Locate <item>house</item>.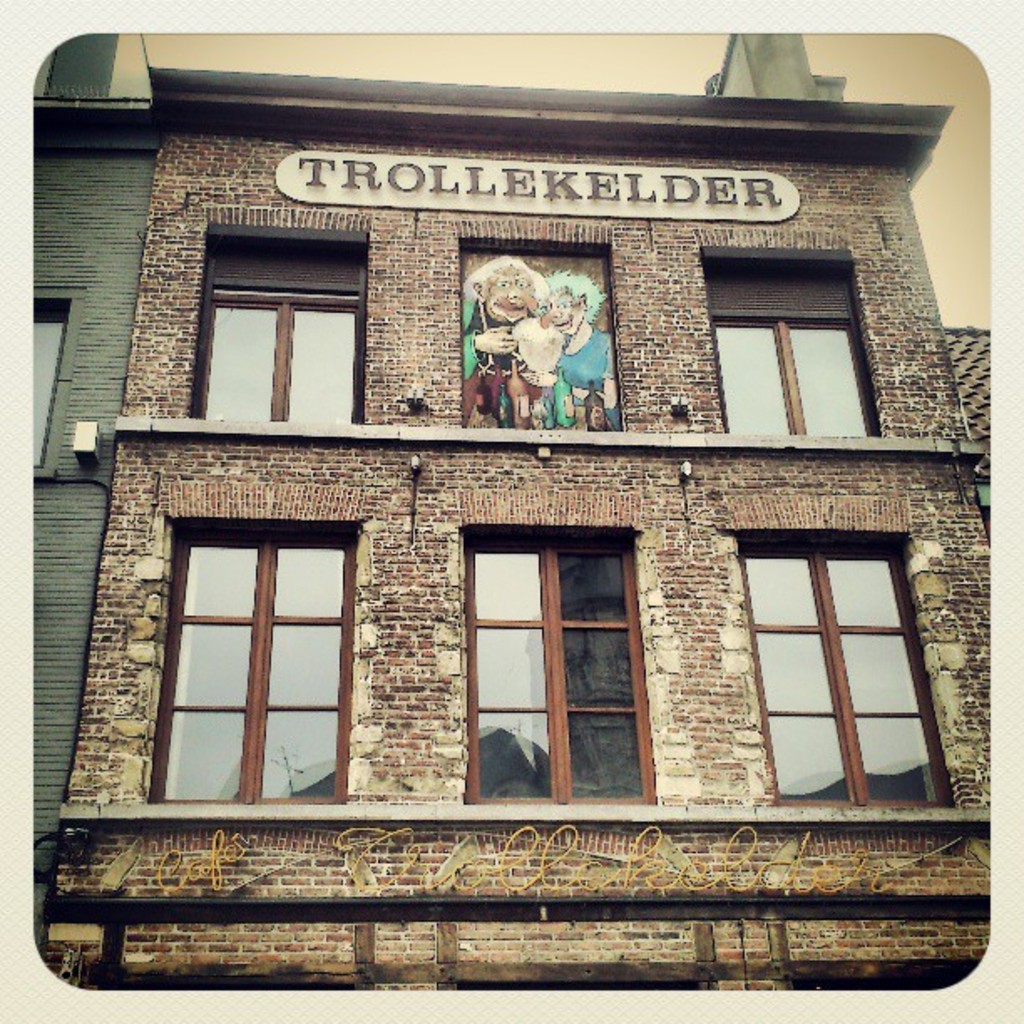
Bounding box: locate(35, 33, 172, 944).
